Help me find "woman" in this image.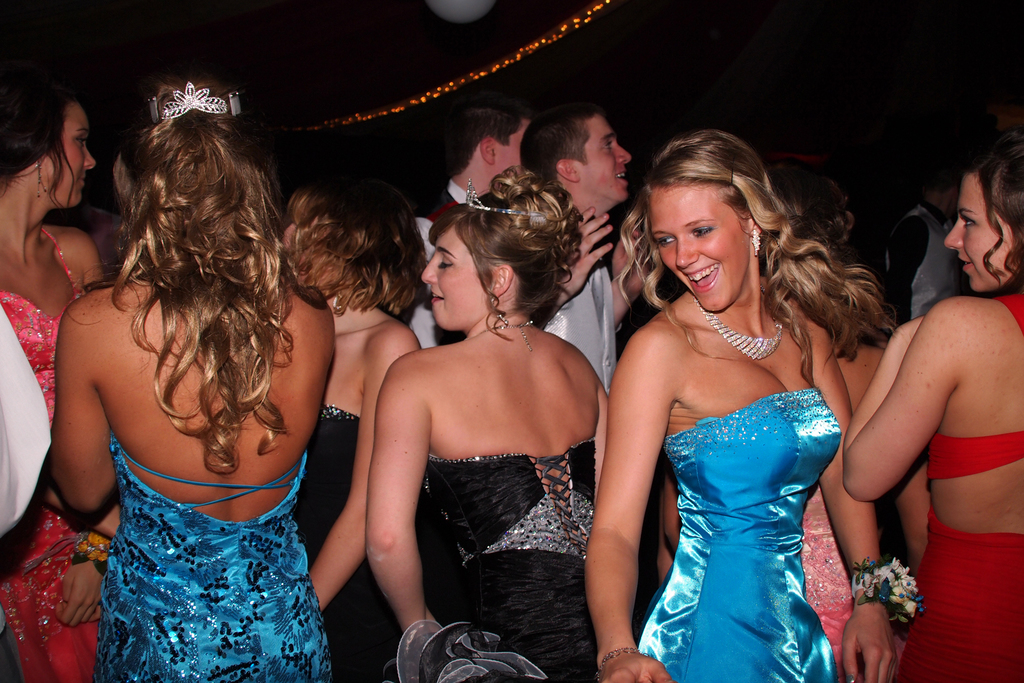
Found it: 277 183 433 682.
